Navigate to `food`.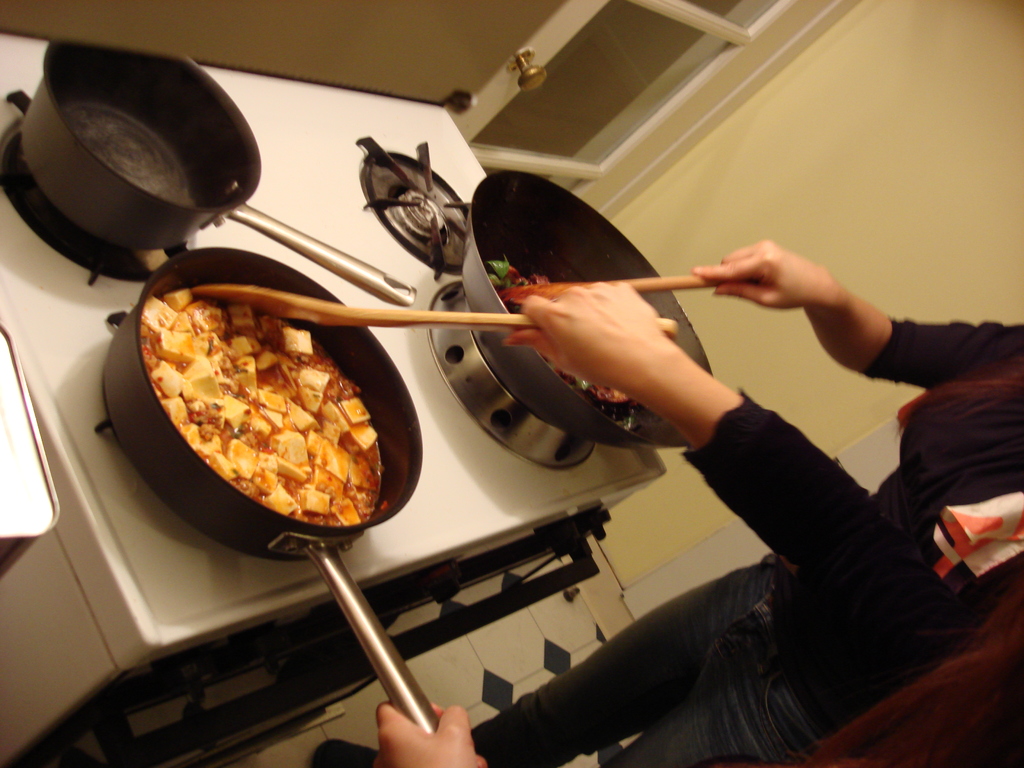
Navigation target: 493,249,644,440.
